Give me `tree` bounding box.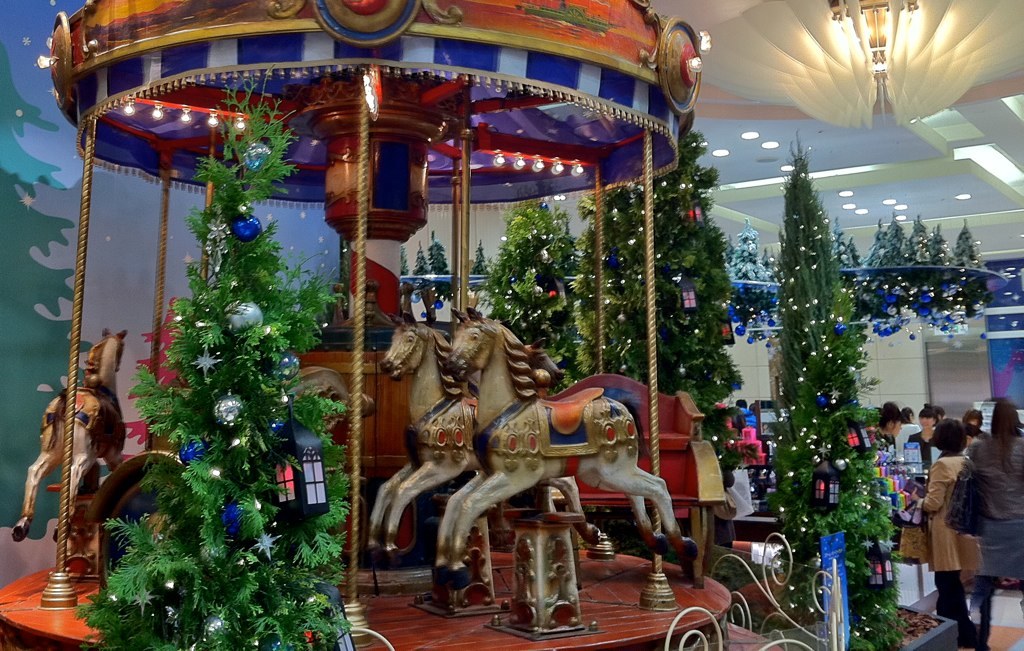
locate(753, 115, 905, 650).
